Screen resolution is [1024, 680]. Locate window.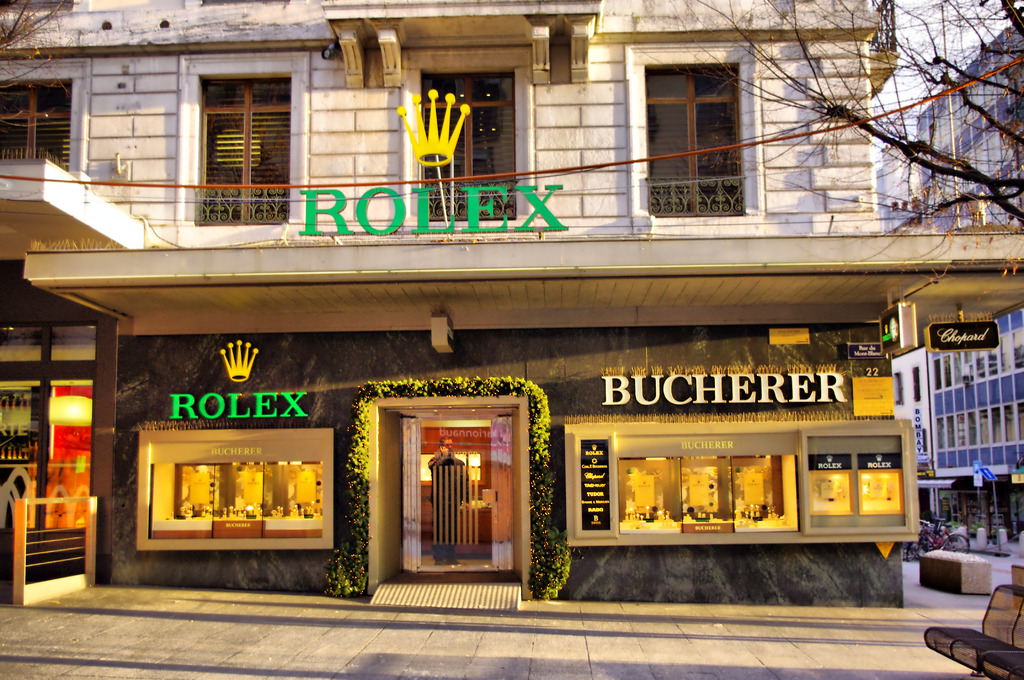
[x1=196, y1=72, x2=286, y2=223].
